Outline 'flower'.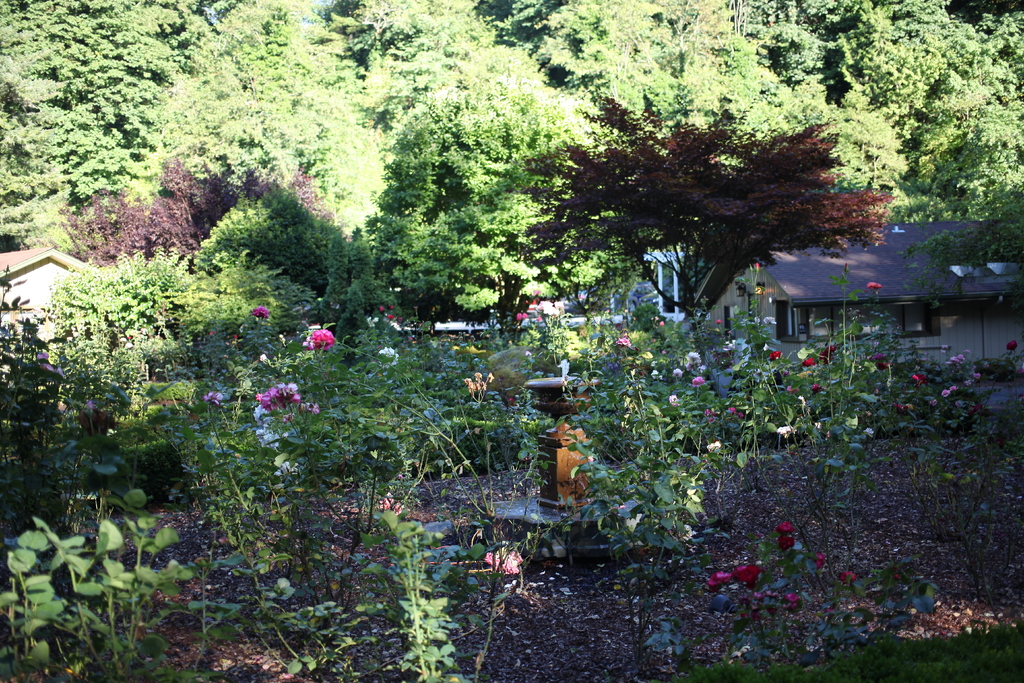
Outline: x1=802, y1=358, x2=815, y2=365.
